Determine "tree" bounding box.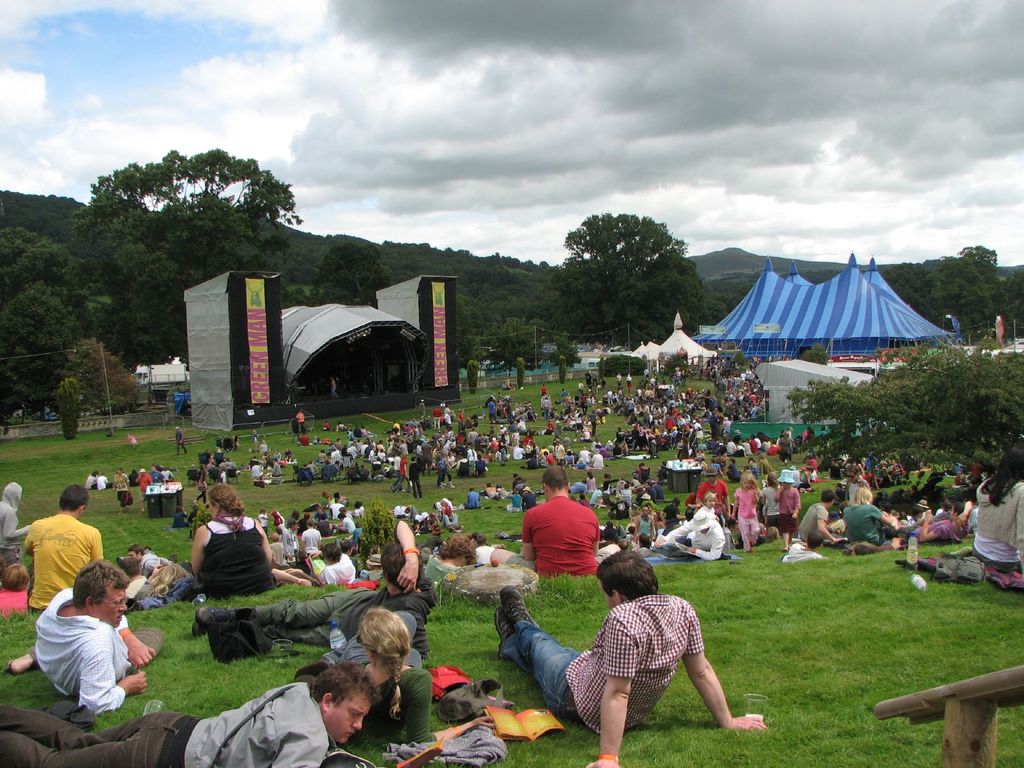
Determined: {"left": 719, "top": 280, "right": 755, "bottom": 324}.
